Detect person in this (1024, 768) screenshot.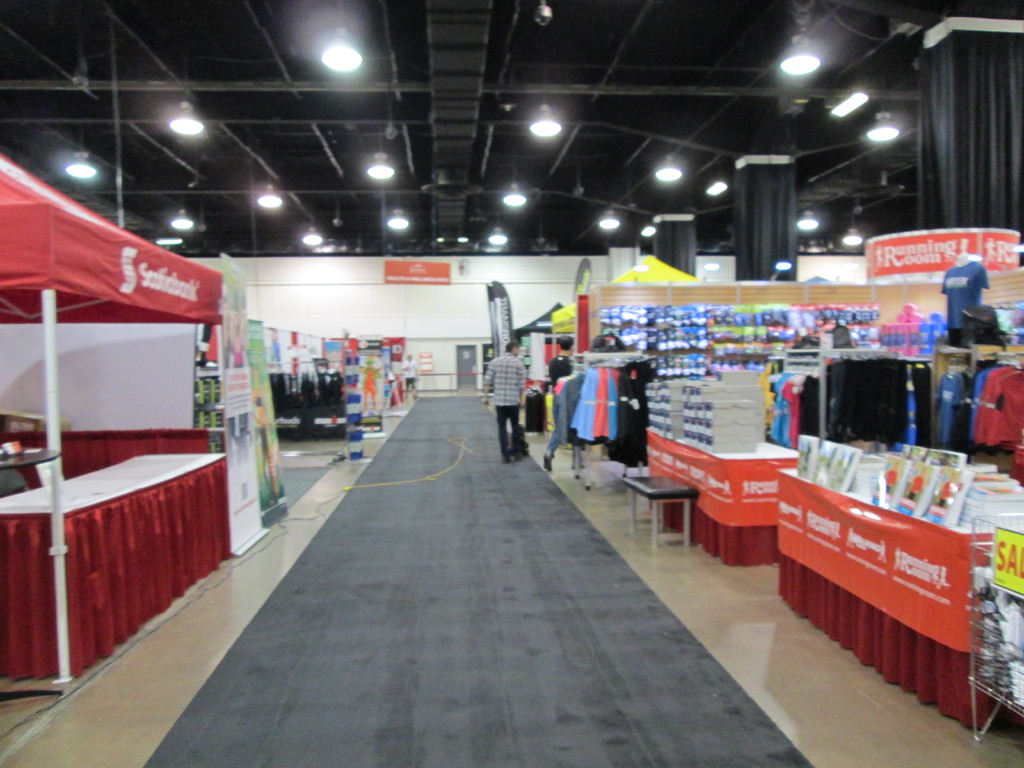
Detection: box=[545, 339, 576, 472].
